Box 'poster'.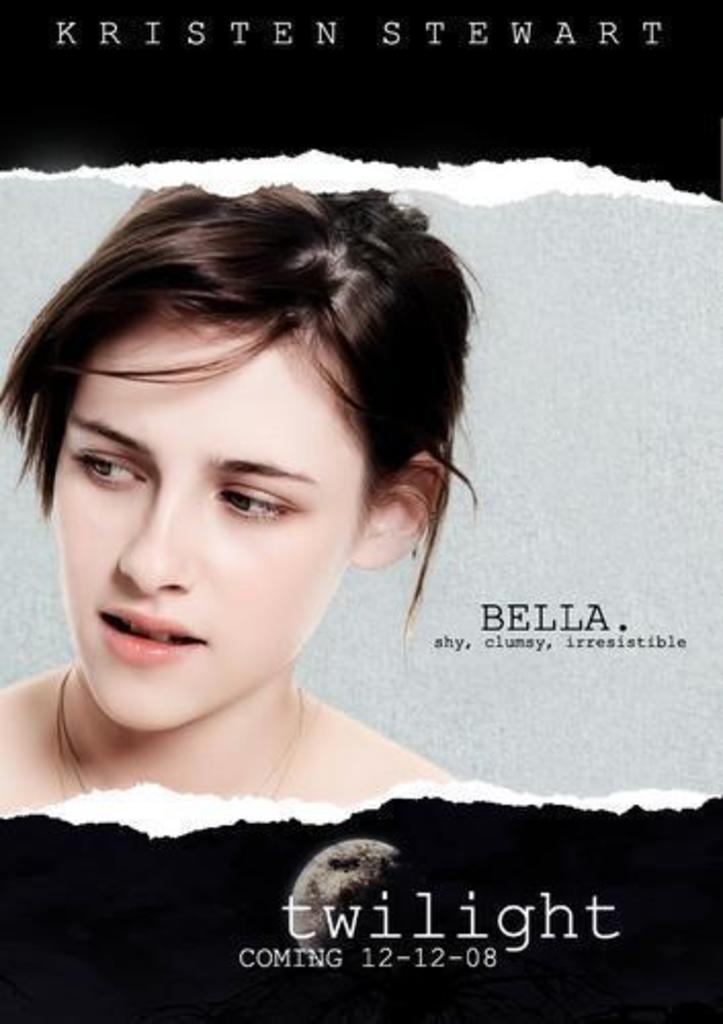
0/0/721/1022.
